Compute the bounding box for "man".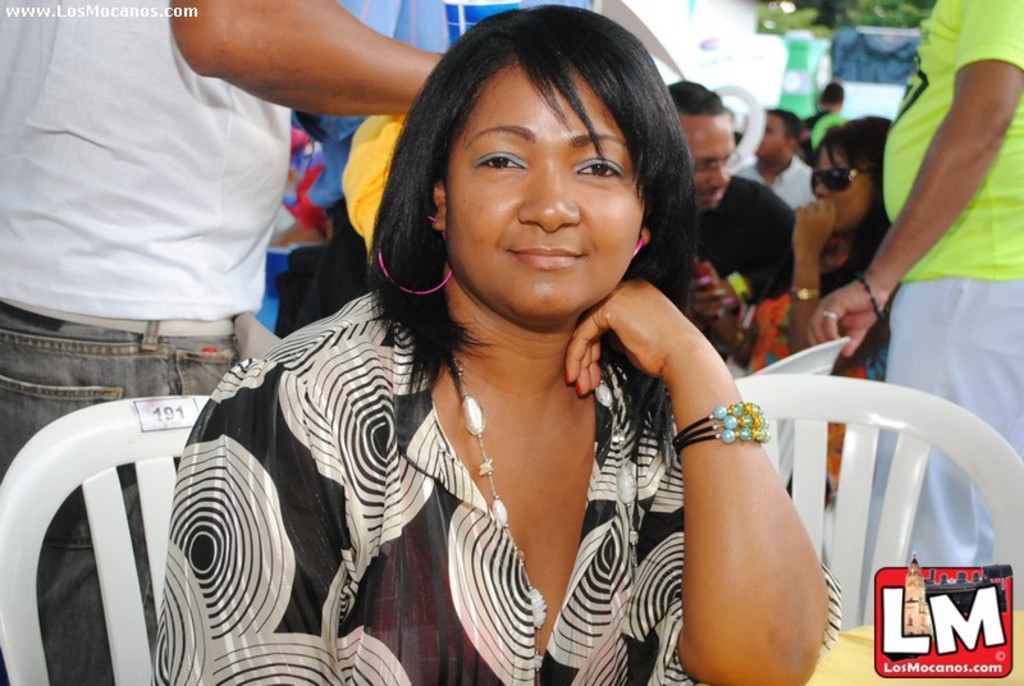
(x1=662, y1=77, x2=796, y2=355).
